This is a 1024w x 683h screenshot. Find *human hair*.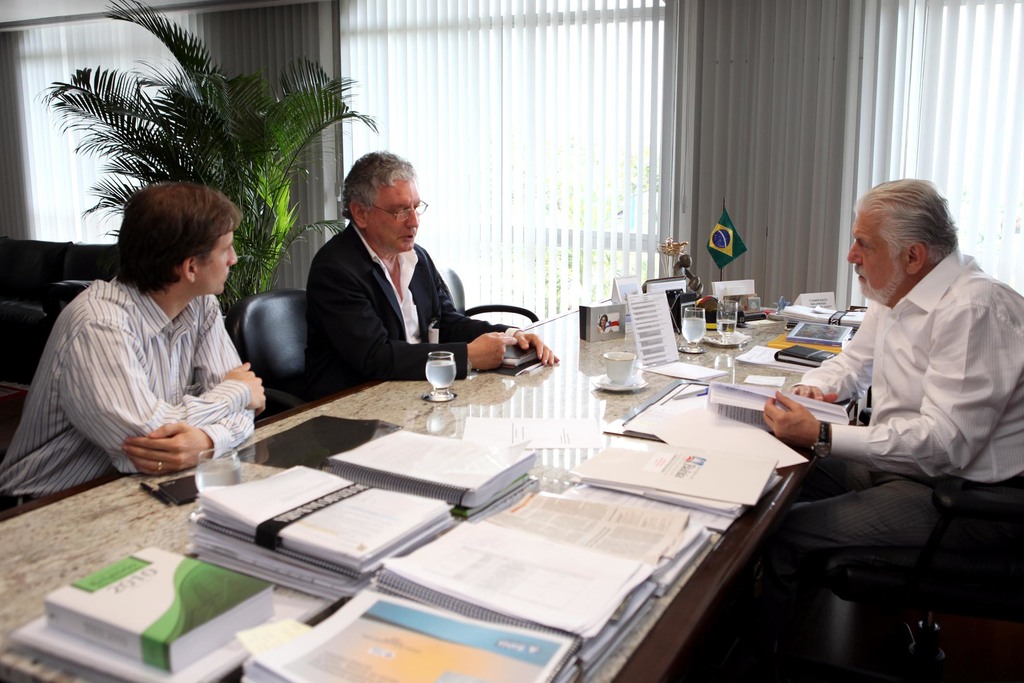
Bounding box: (856, 173, 960, 262).
